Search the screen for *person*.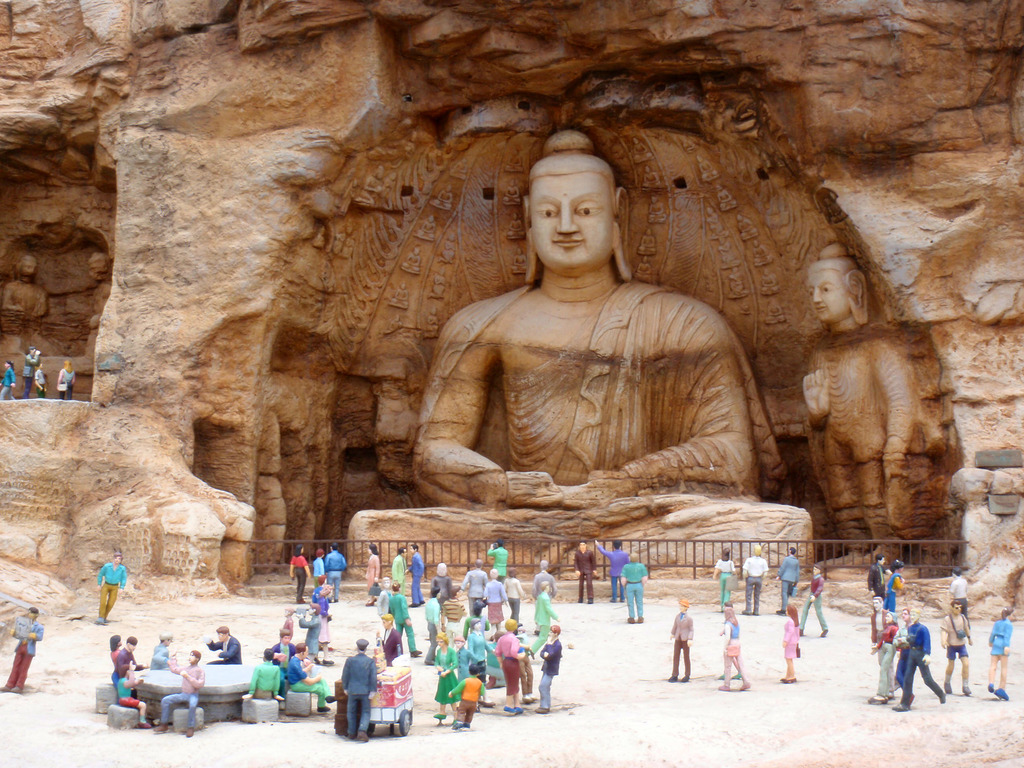
Found at box=[17, 344, 42, 399].
